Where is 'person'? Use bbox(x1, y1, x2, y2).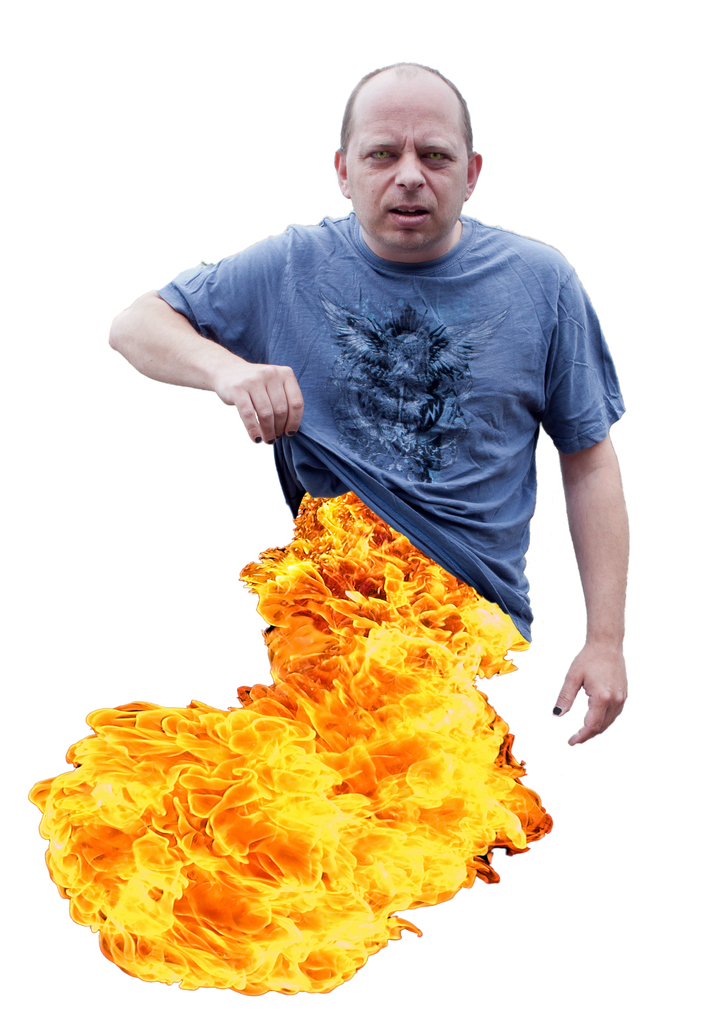
bbox(104, 66, 631, 746).
